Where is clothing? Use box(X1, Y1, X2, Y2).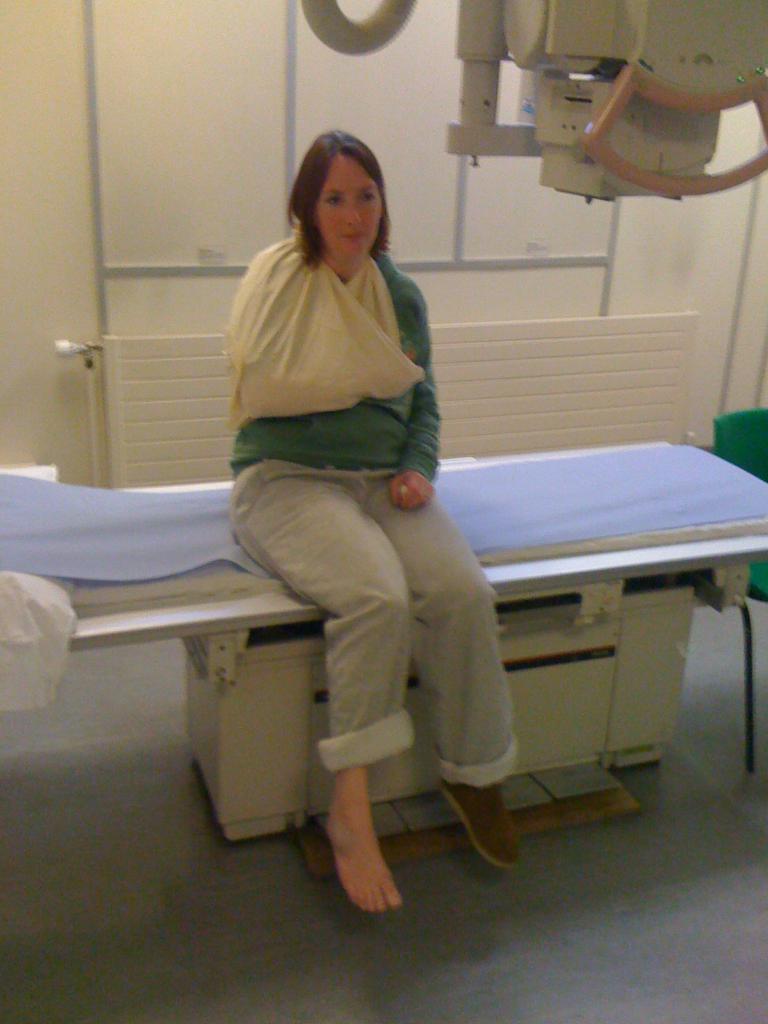
box(211, 184, 494, 799).
